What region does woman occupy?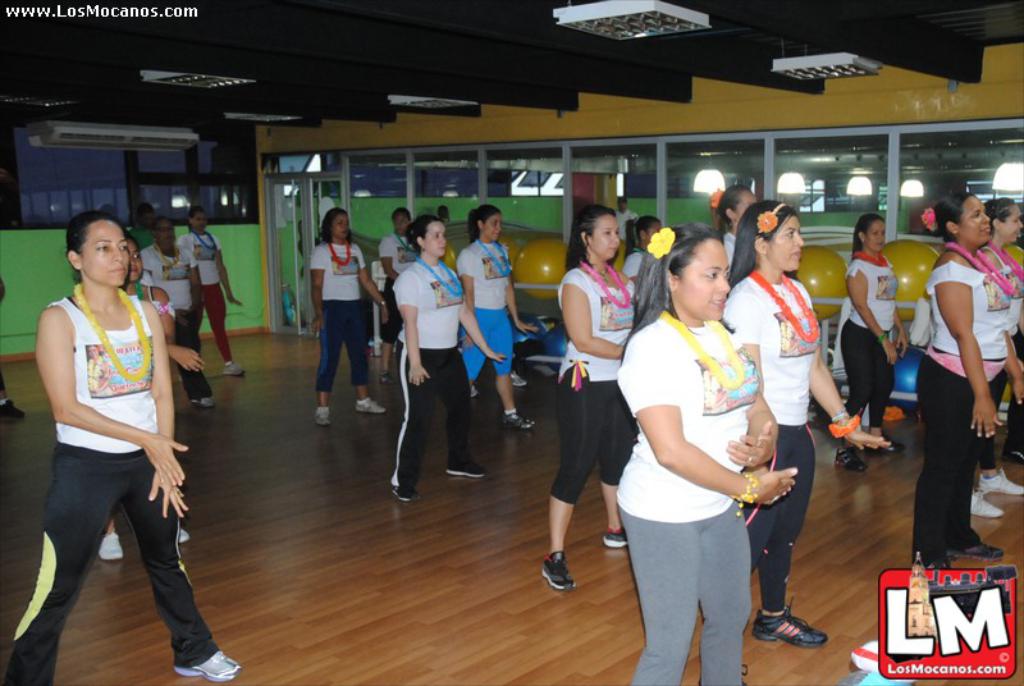
625, 212, 666, 285.
